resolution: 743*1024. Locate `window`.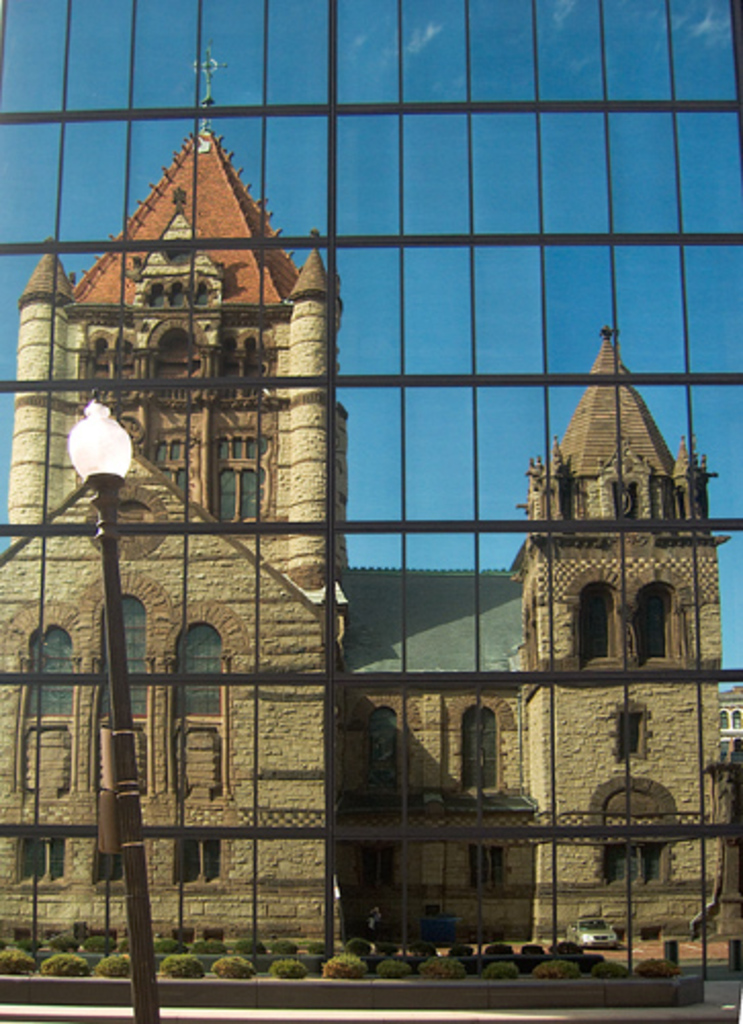
rect(14, 831, 68, 887).
